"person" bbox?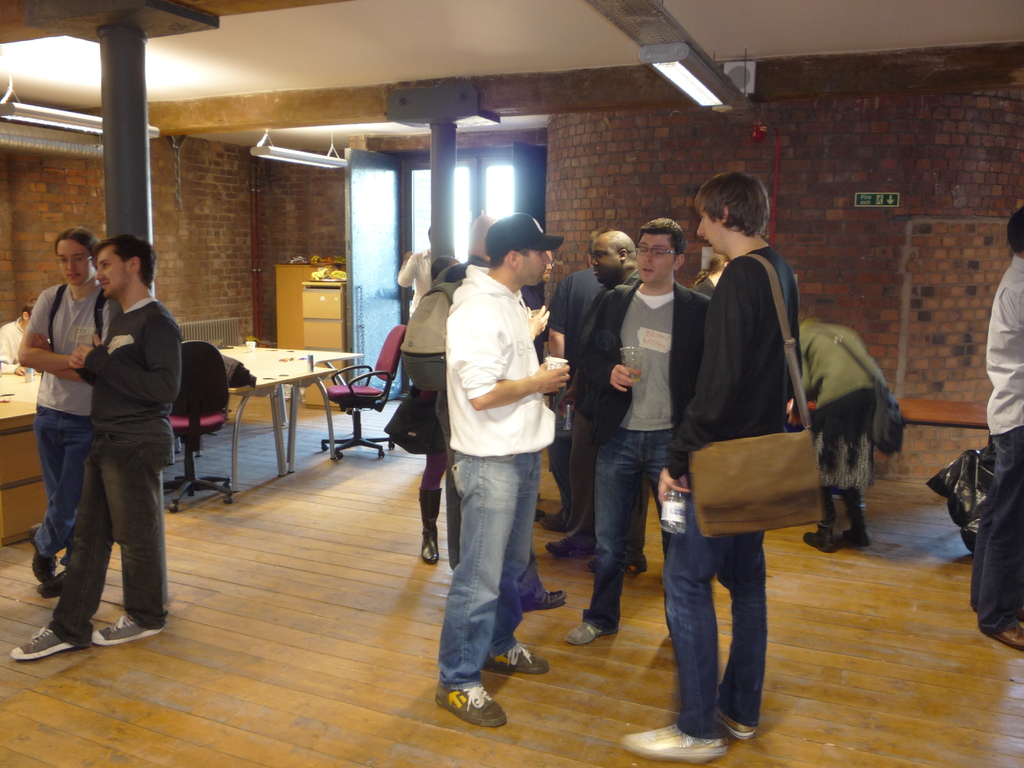
box=[13, 228, 103, 600]
